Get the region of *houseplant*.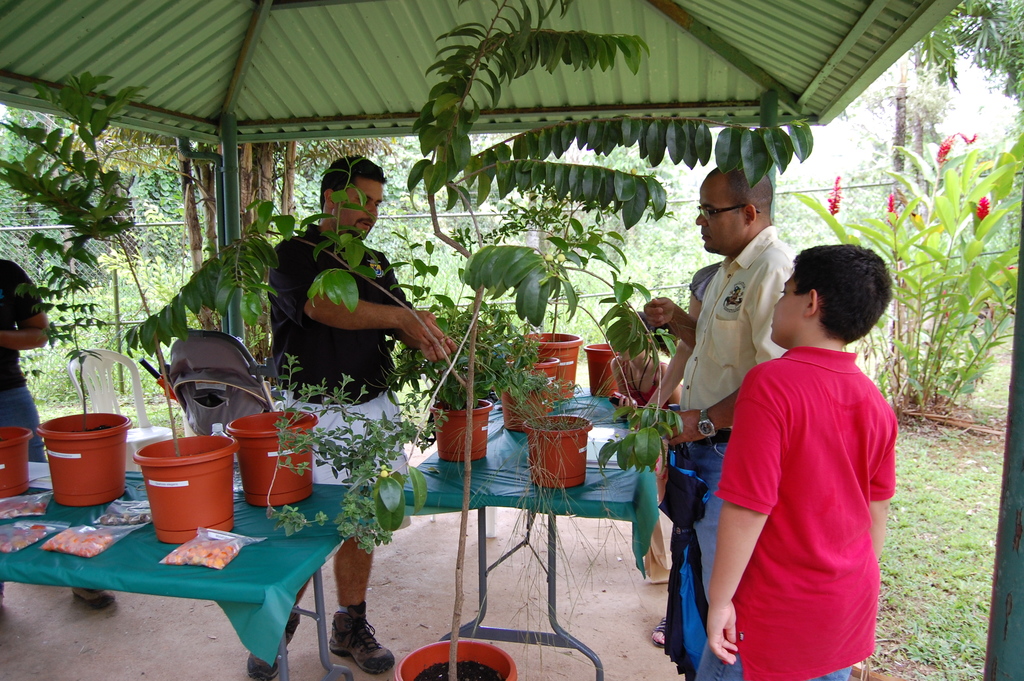
bbox=[8, 236, 134, 498].
